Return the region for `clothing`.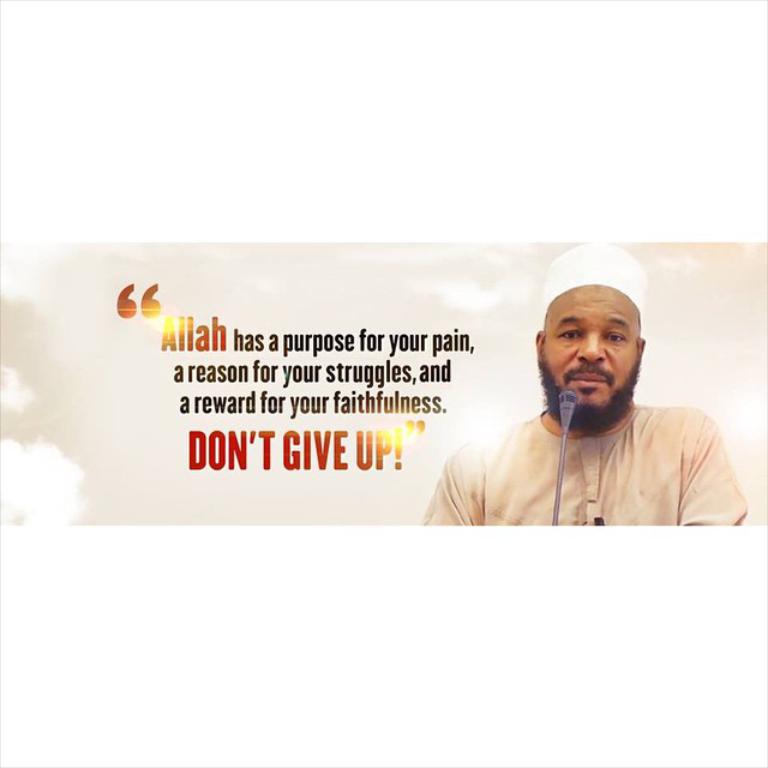
431 365 746 535.
